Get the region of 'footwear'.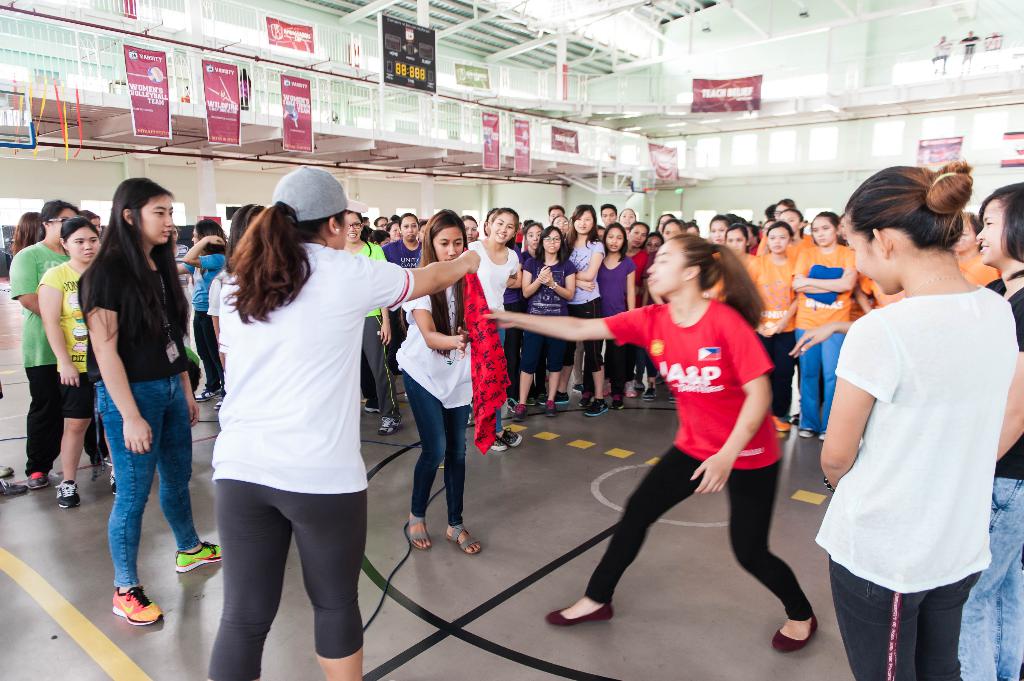
bbox=(610, 399, 627, 410).
